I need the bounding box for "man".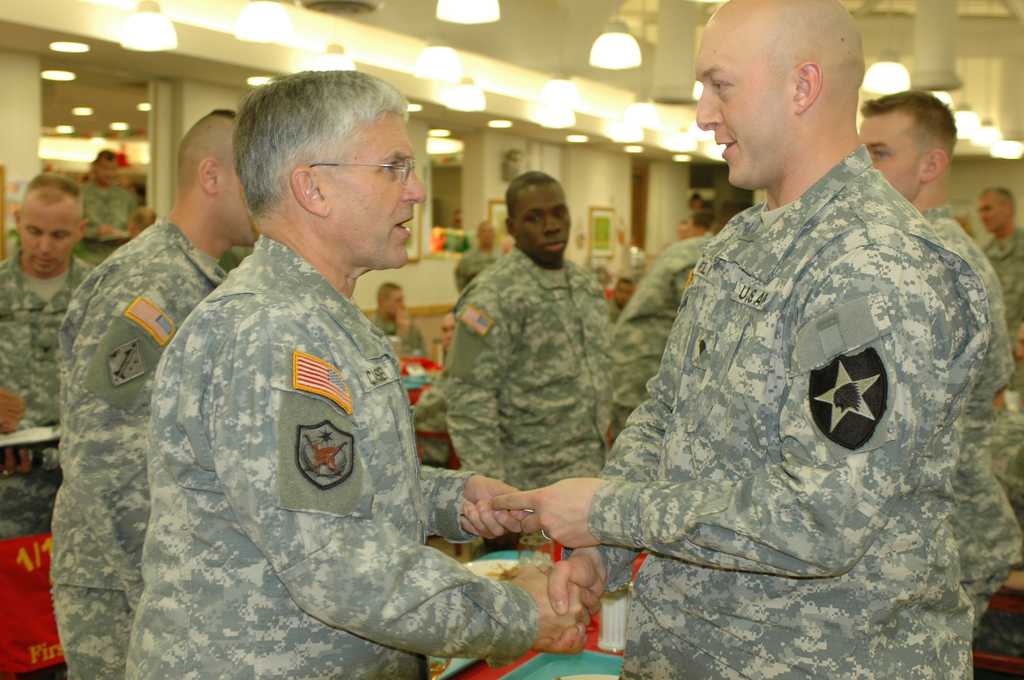
Here it is: left=123, top=74, right=594, bottom=679.
